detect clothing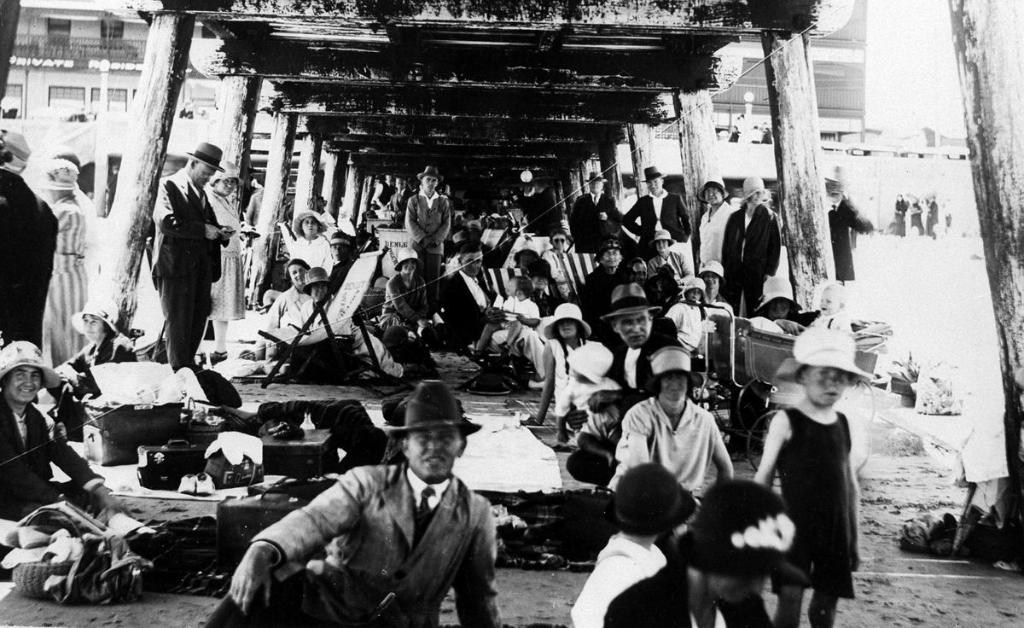
locate(825, 193, 869, 279)
